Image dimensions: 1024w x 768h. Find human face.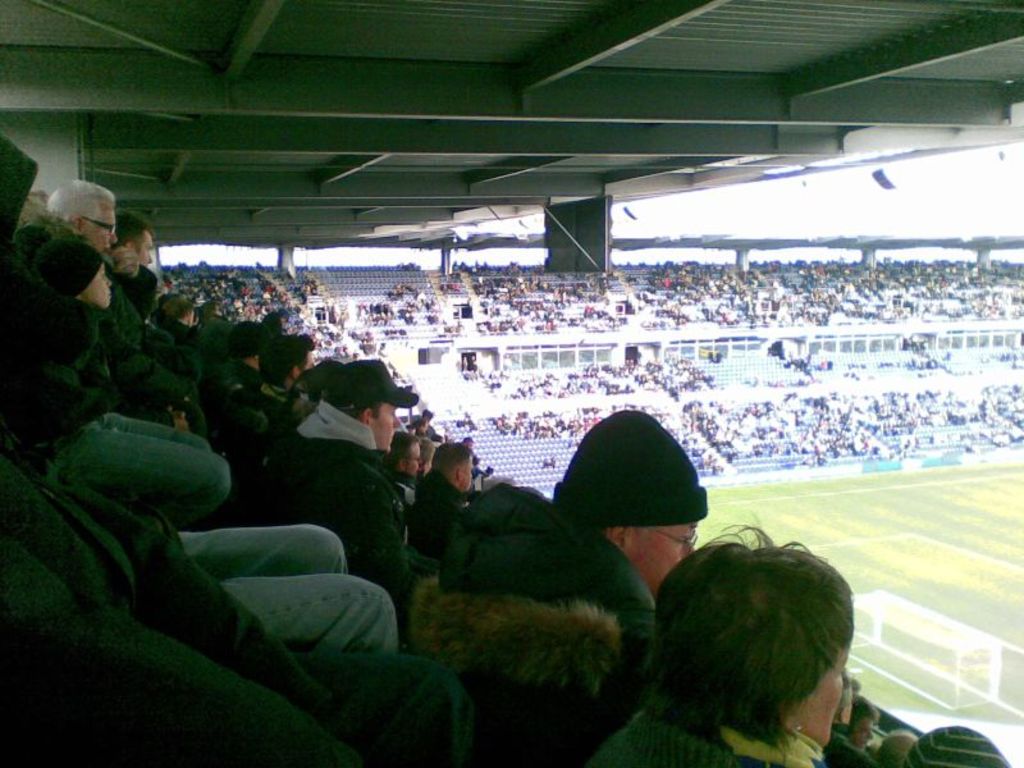
pyautogui.locateOnScreen(461, 453, 475, 492).
